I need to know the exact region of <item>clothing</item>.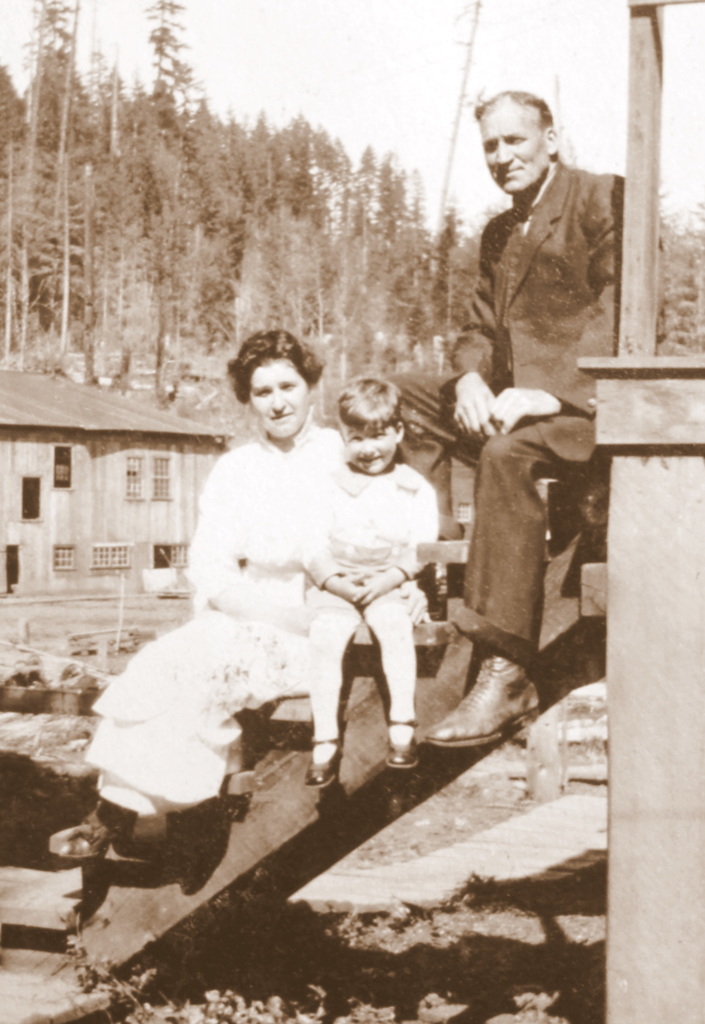
Region: <bbox>60, 397, 339, 810</bbox>.
